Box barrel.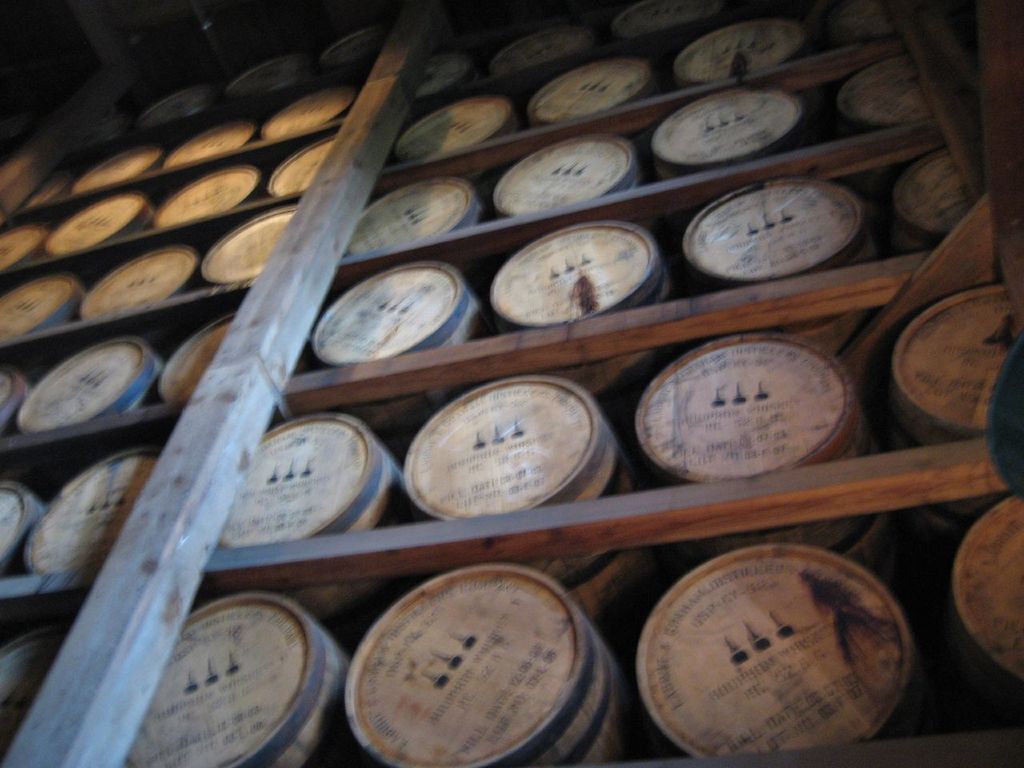
(x1=310, y1=258, x2=491, y2=437).
